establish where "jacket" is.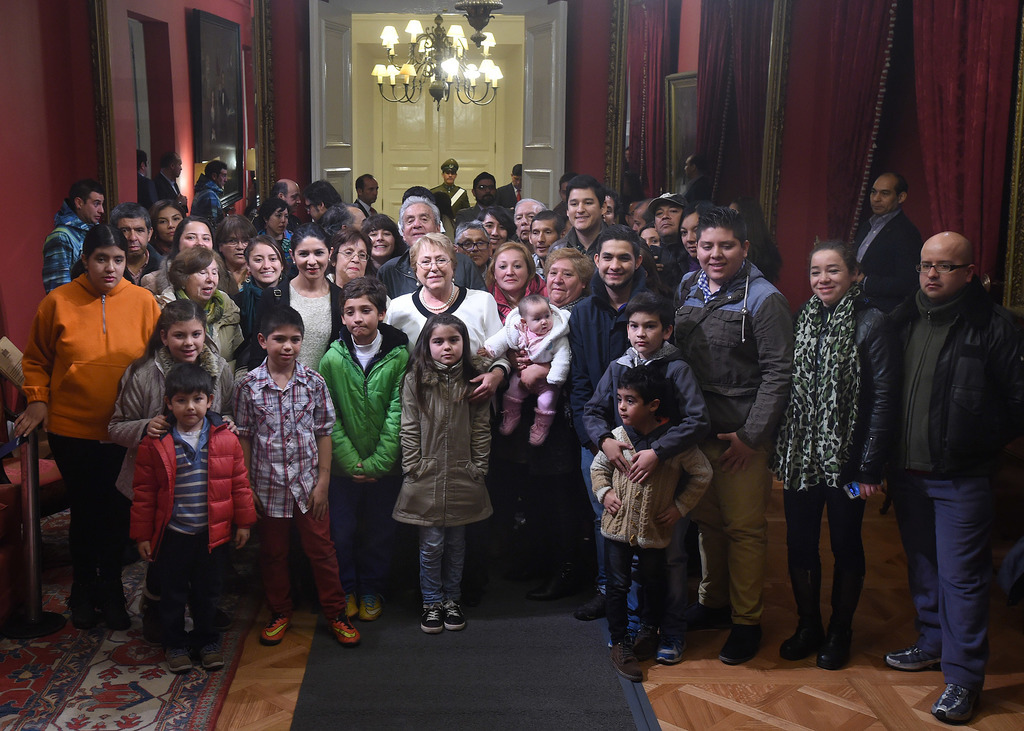
Established at 580 349 714 463.
